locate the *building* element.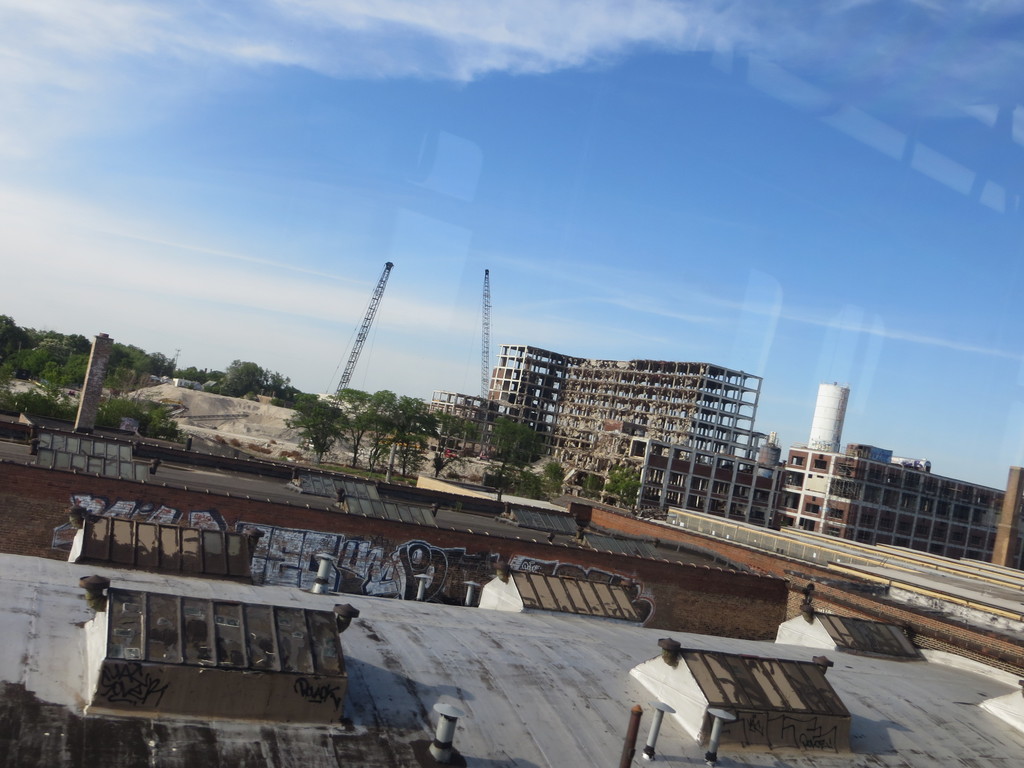
Element bbox: (426, 345, 772, 499).
